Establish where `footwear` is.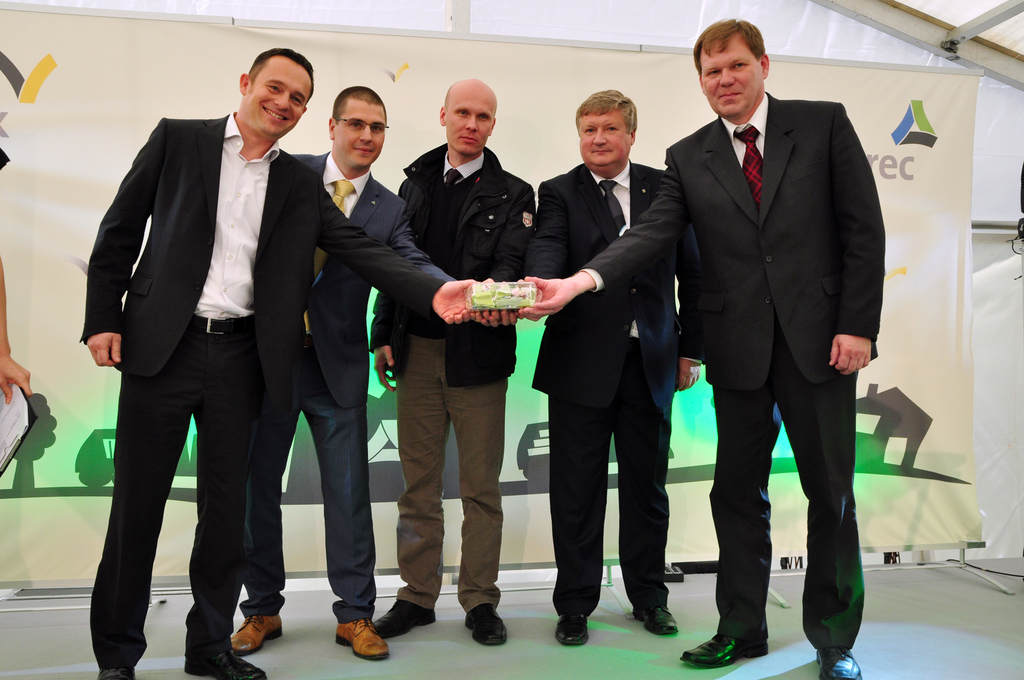
Established at {"left": 184, "top": 644, "right": 268, "bottom": 679}.
